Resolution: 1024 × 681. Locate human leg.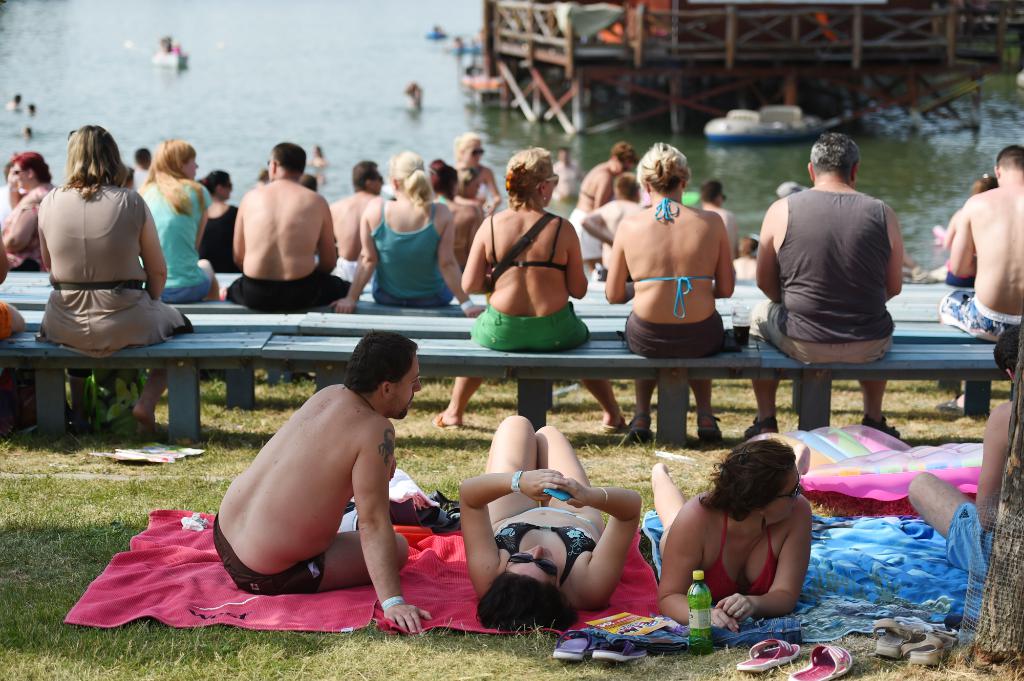
region(742, 371, 782, 438).
